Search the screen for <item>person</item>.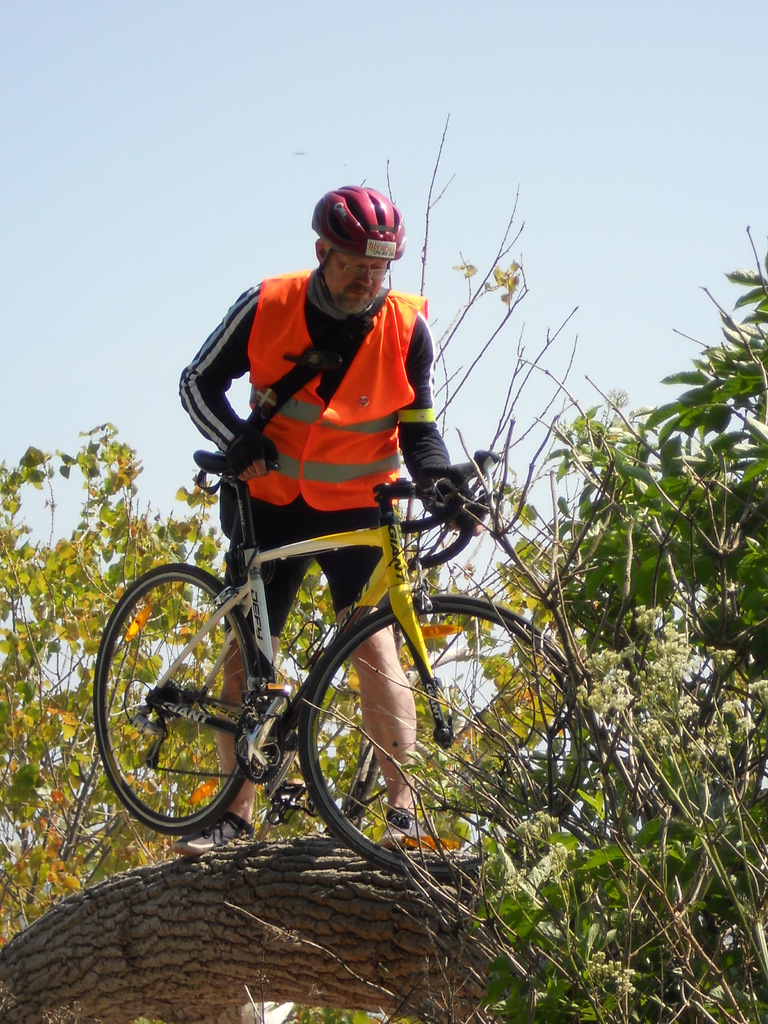
Found at bbox(174, 180, 501, 861).
